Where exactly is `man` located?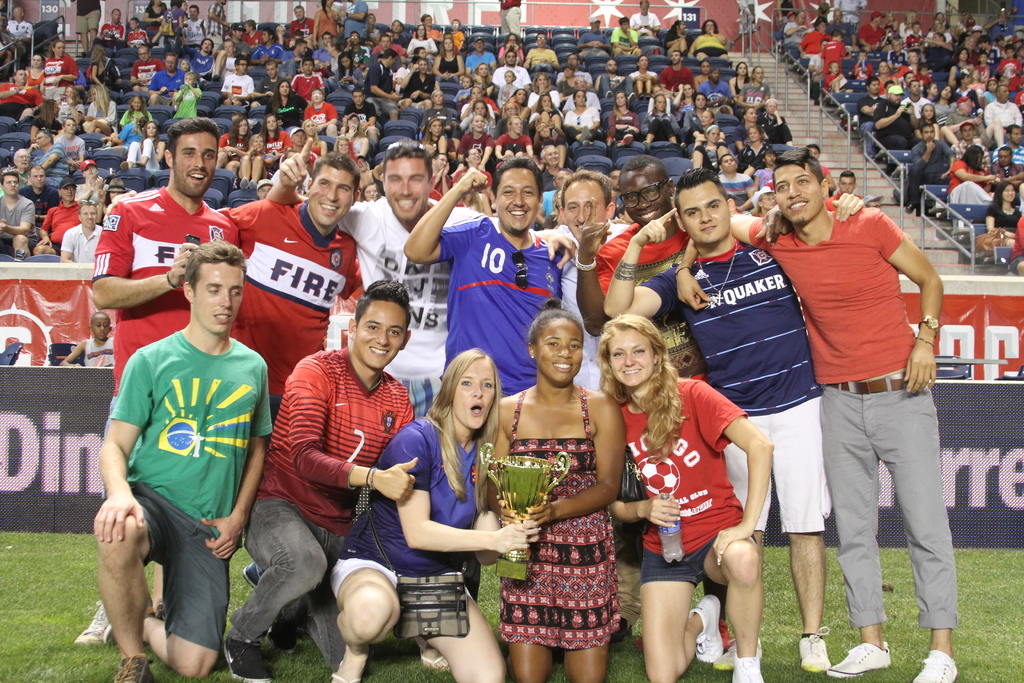
Its bounding box is (145,54,179,108).
